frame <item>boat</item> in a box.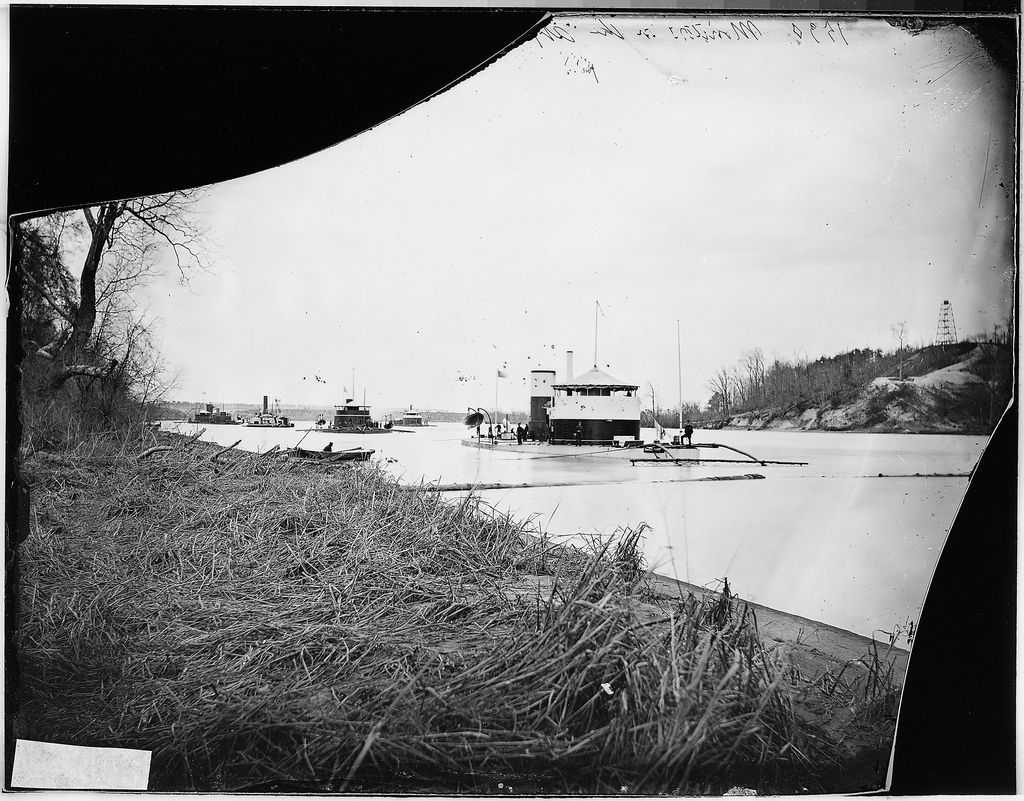
bbox(291, 447, 380, 462).
